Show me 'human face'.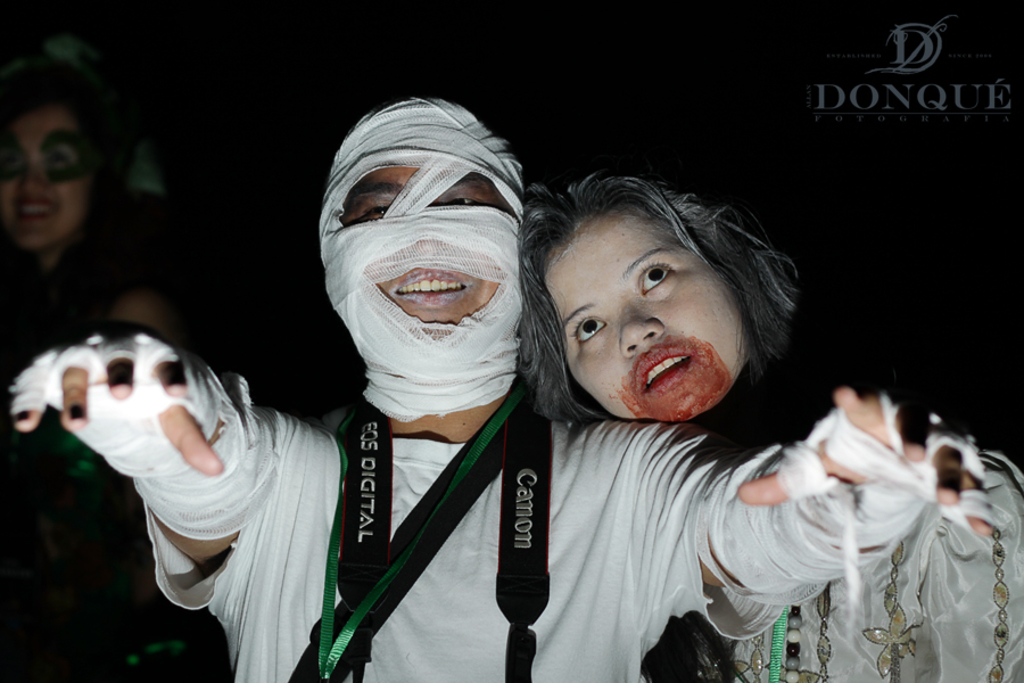
'human face' is here: {"left": 545, "top": 194, "right": 746, "bottom": 430}.
